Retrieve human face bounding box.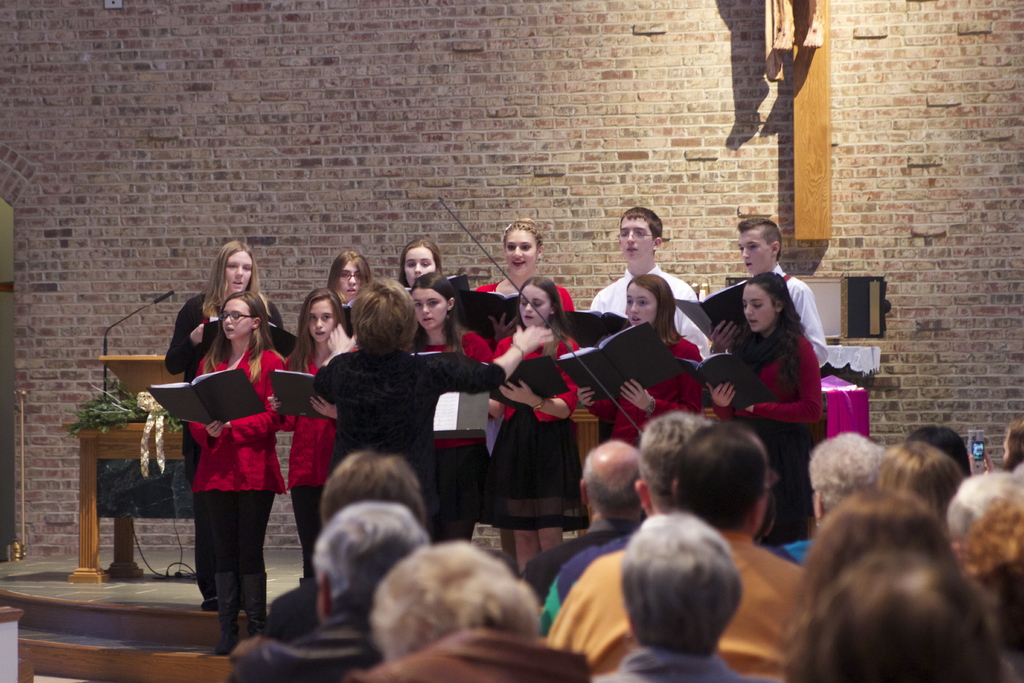
Bounding box: pyautogui.locateOnScreen(513, 281, 554, 331).
